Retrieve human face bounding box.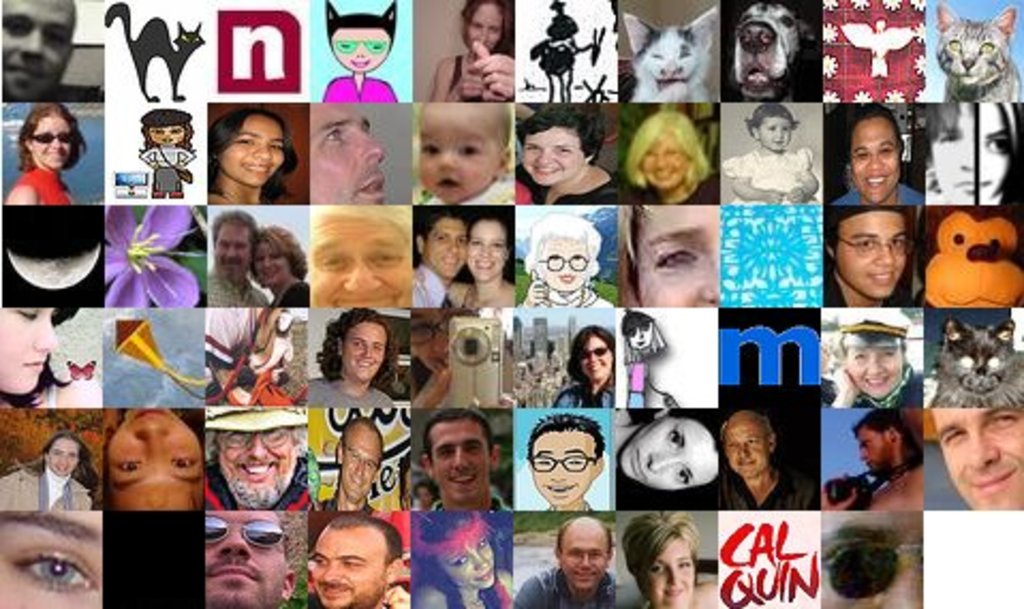
Bounding box: select_region(336, 427, 383, 506).
